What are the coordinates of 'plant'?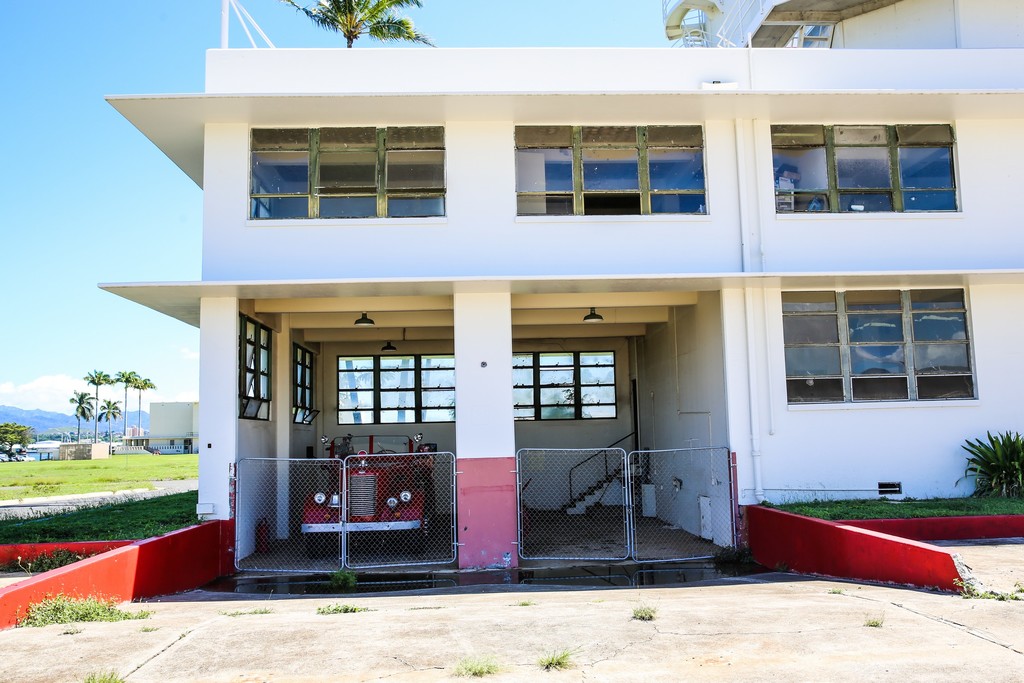
box(450, 654, 513, 678).
